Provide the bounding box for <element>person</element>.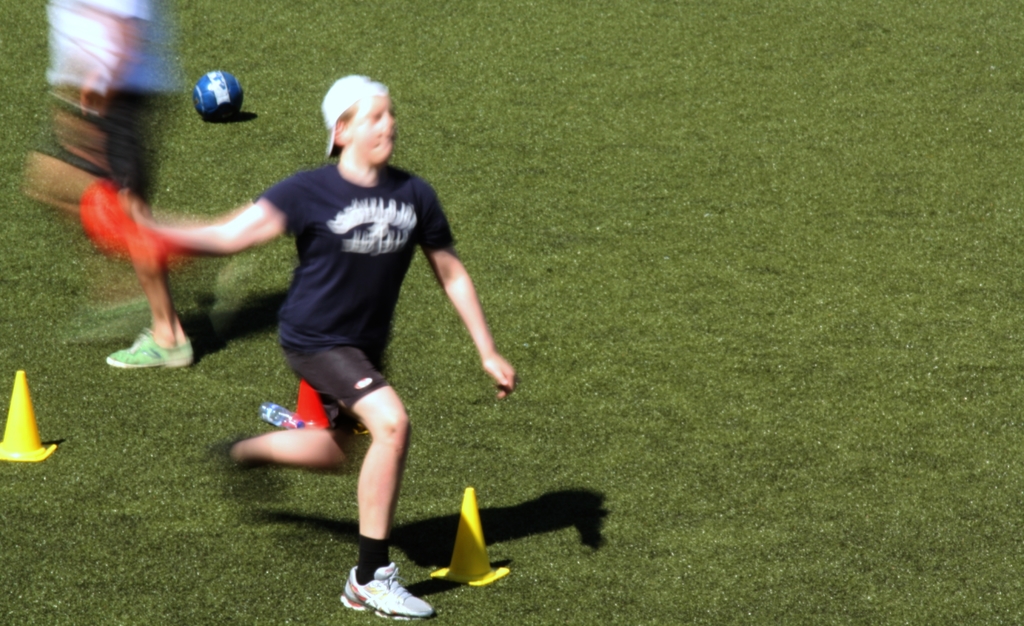
<box>24,0,202,371</box>.
